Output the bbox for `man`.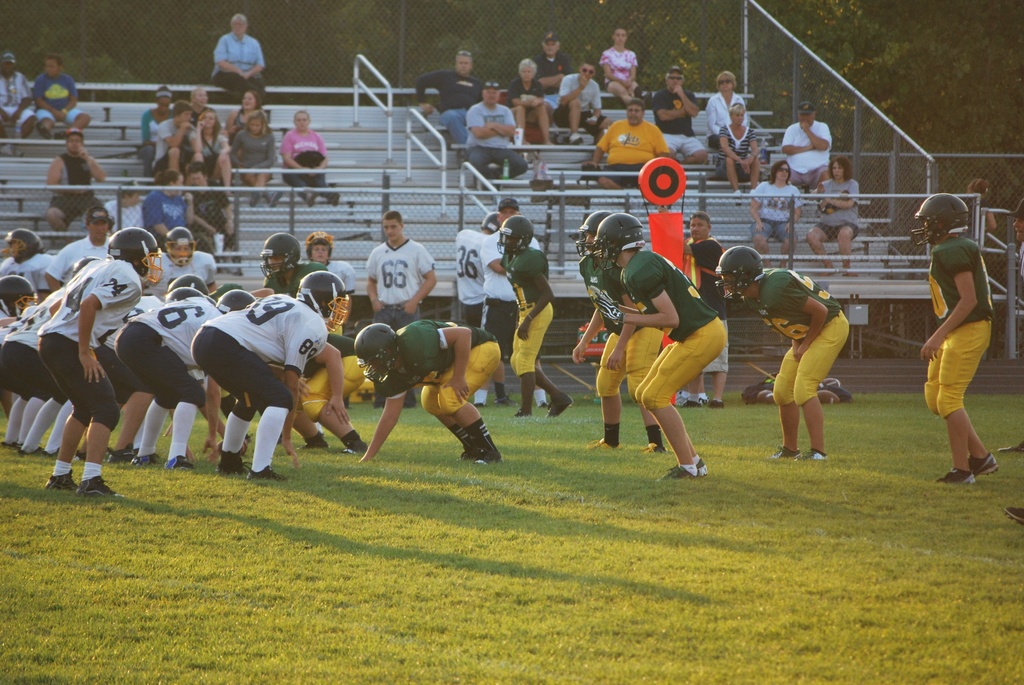
box(920, 188, 1002, 488).
